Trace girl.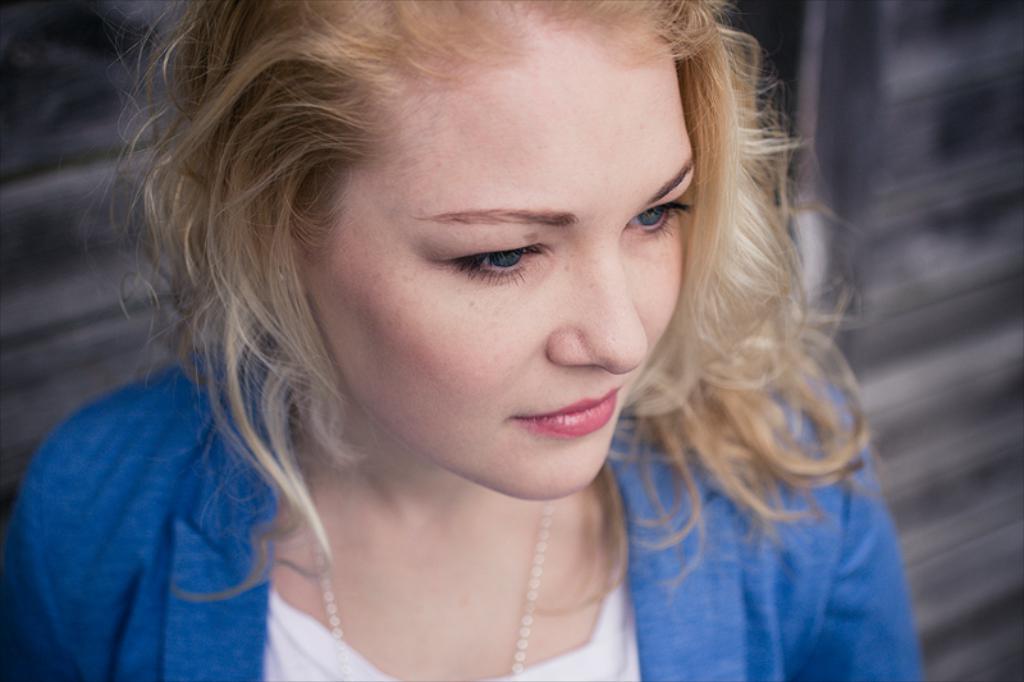
Traced to BBox(0, 0, 920, 681).
